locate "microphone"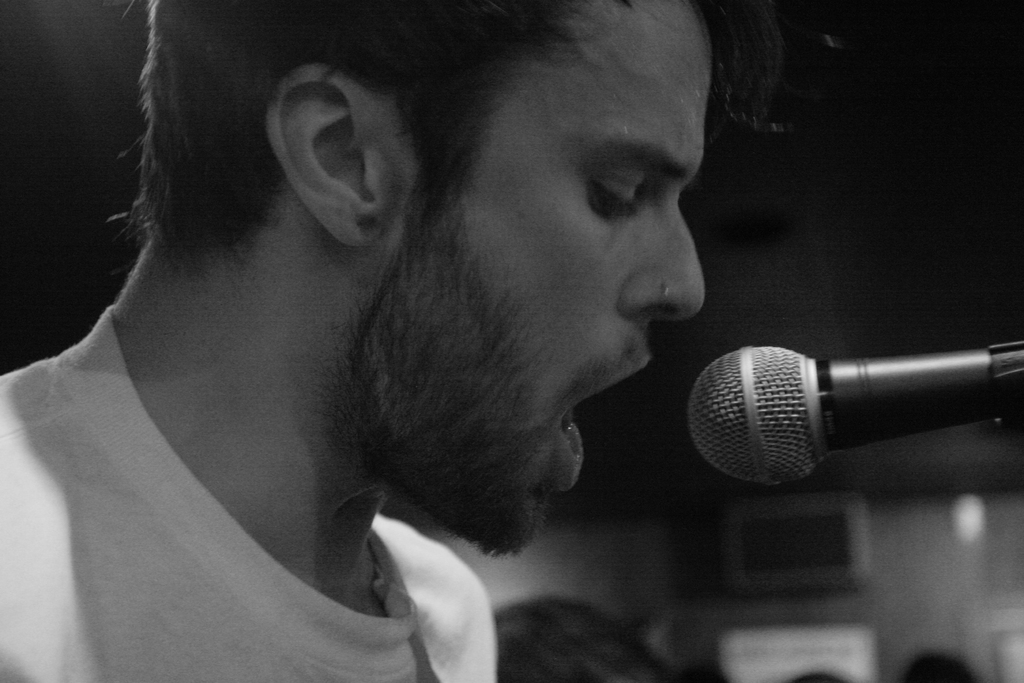
bbox=[665, 327, 1005, 495]
